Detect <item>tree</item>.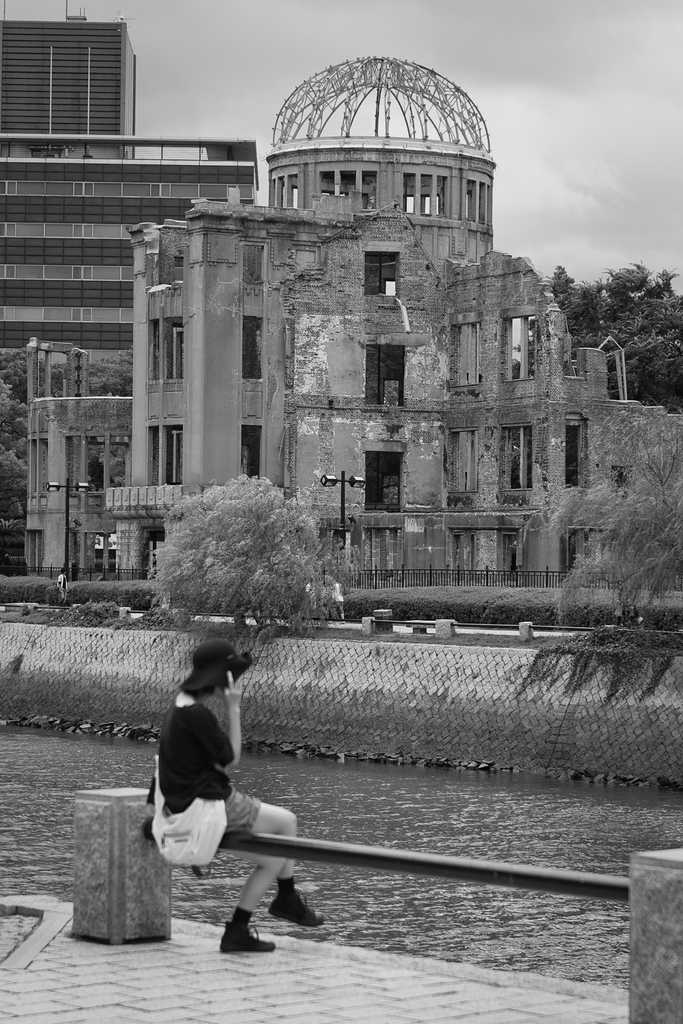
Detected at left=532, top=408, right=682, bottom=625.
